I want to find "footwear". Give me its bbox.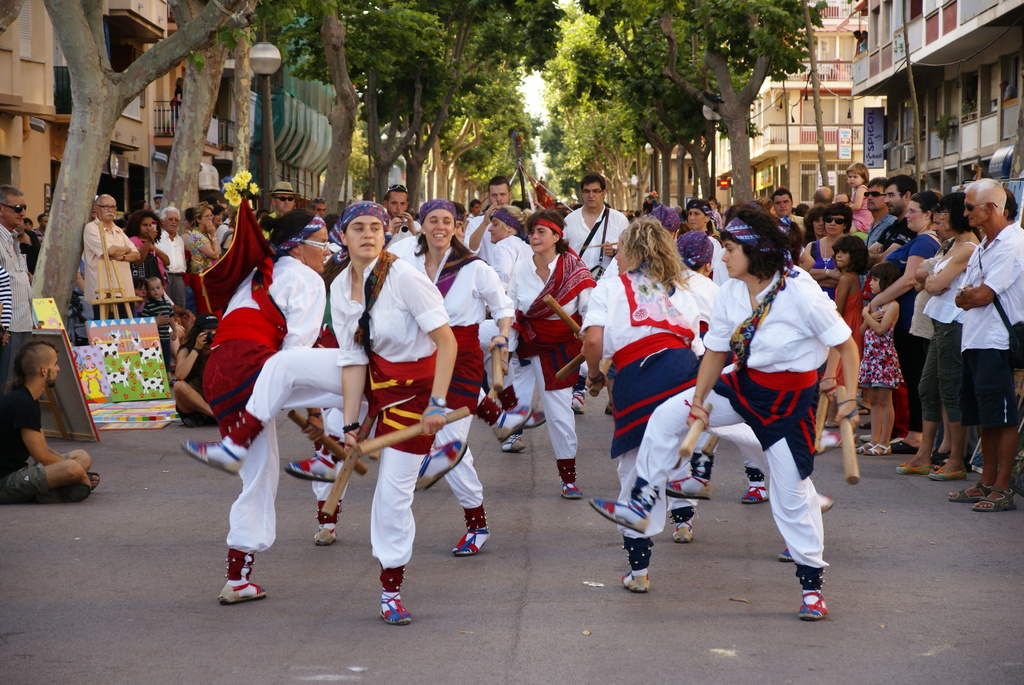
rect(810, 488, 833, 514).
